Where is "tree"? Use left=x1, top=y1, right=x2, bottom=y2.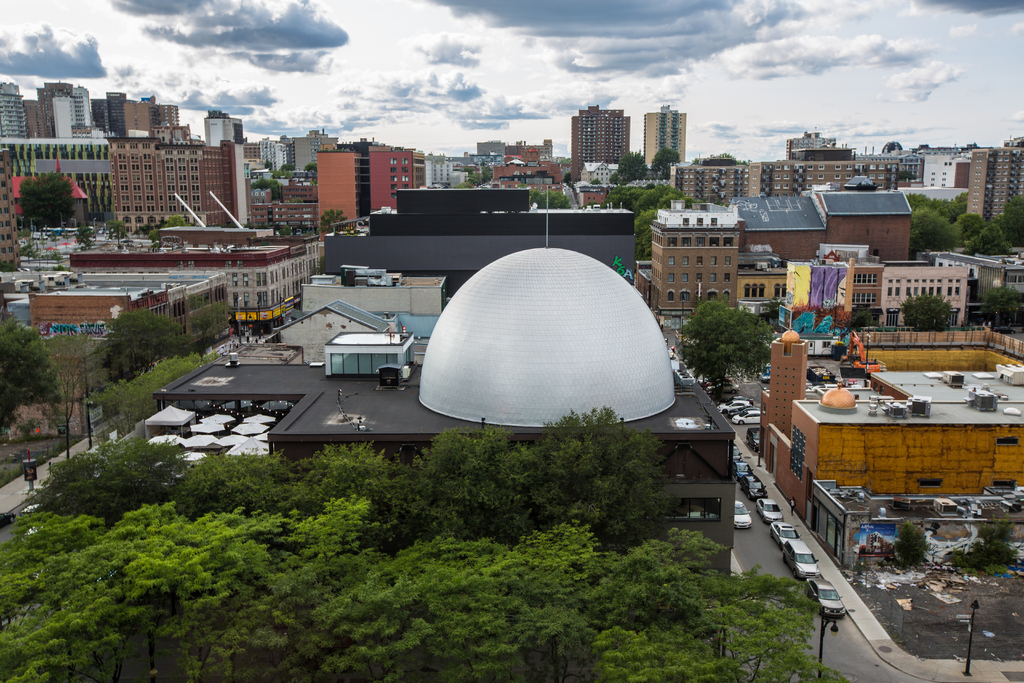
left=980, top=278, right=1023, bottom=331.
